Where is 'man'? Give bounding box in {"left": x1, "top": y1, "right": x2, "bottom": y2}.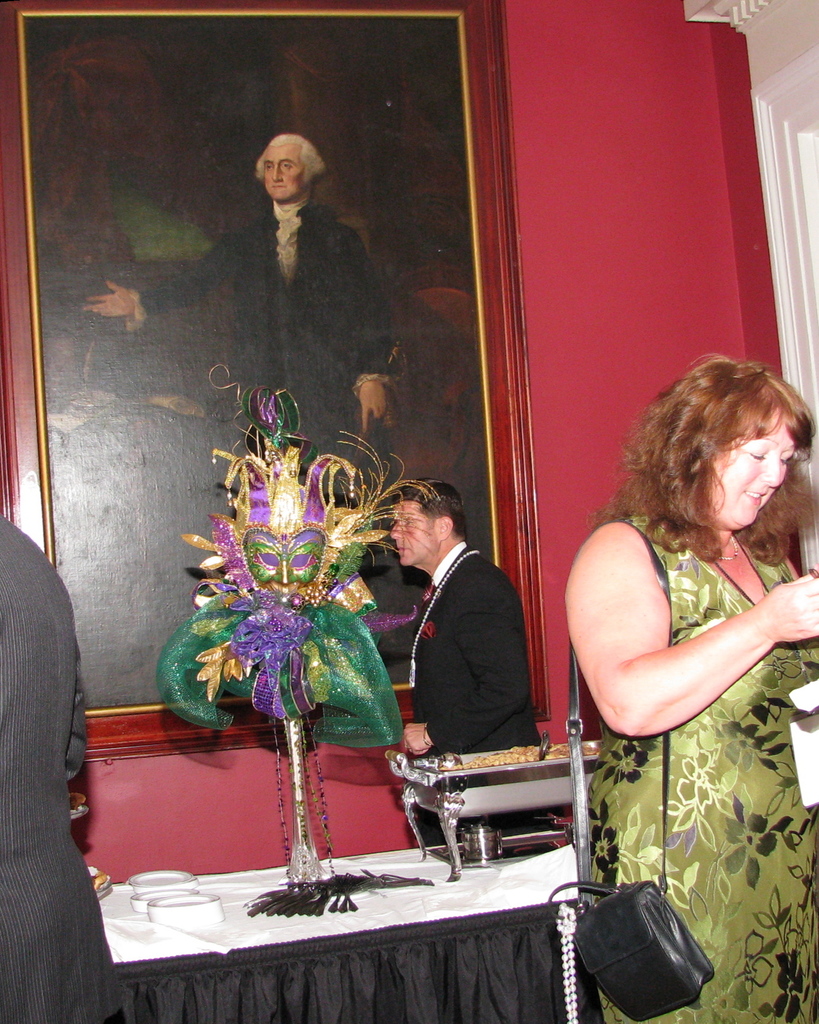
{"left": 387, "top": 477, "right": 561, "bottom": 849}.
